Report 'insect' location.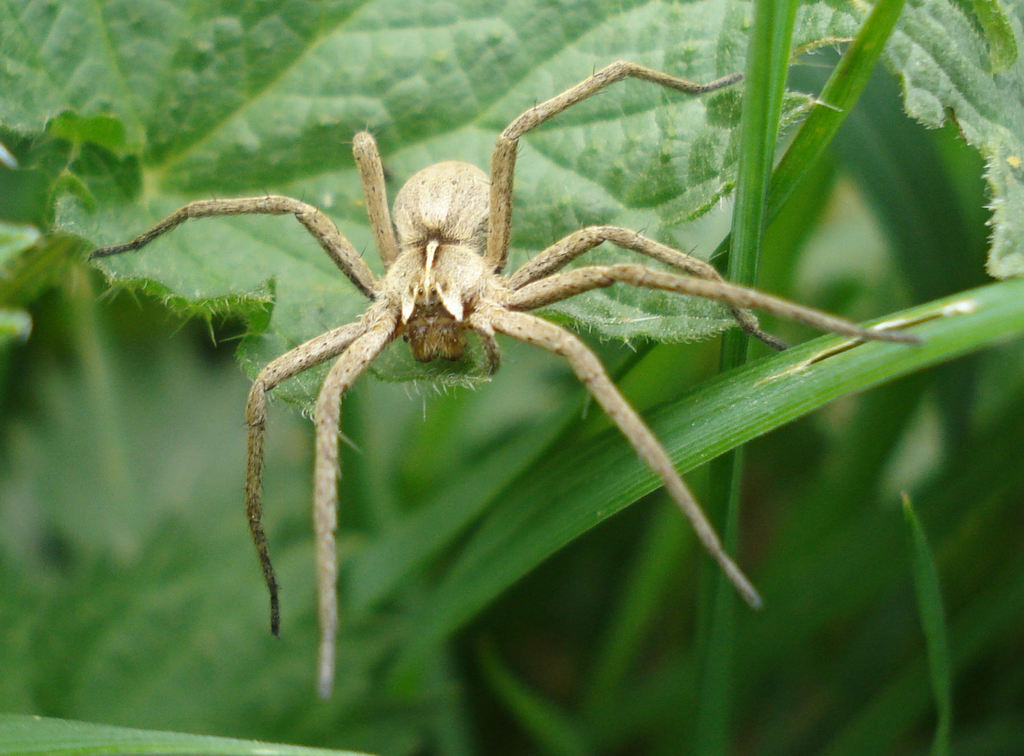
Report: Rect(87, 50, 922, 712).
